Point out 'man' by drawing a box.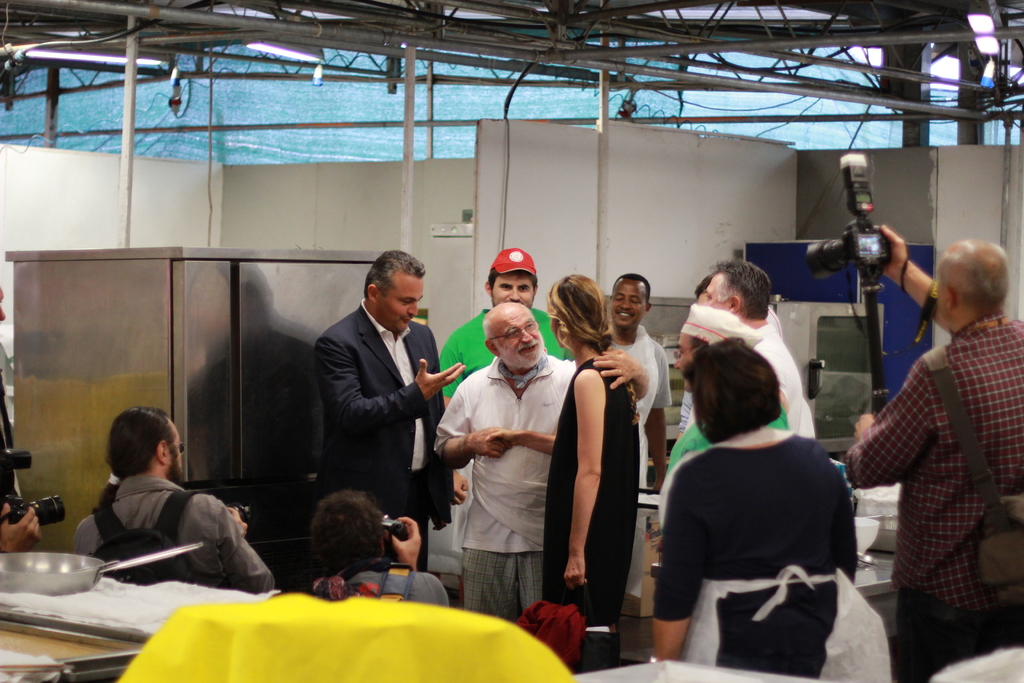
(left=312, top=244, right=469, bottom=563).
